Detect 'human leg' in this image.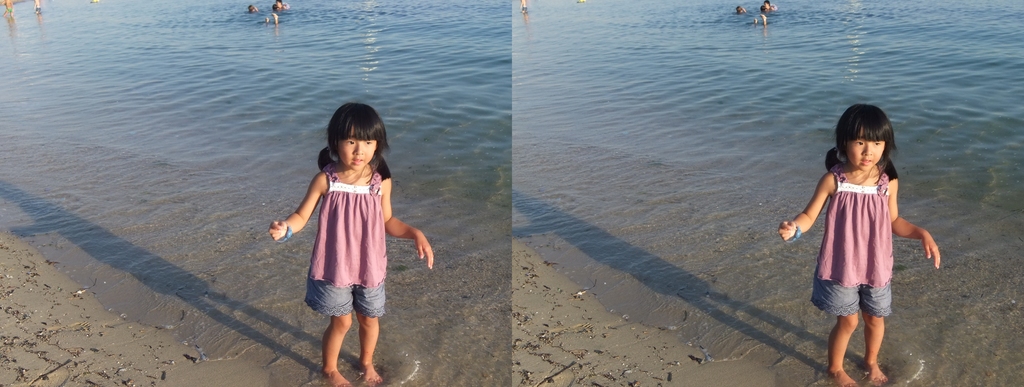
Detection: 865,312,892,384.
